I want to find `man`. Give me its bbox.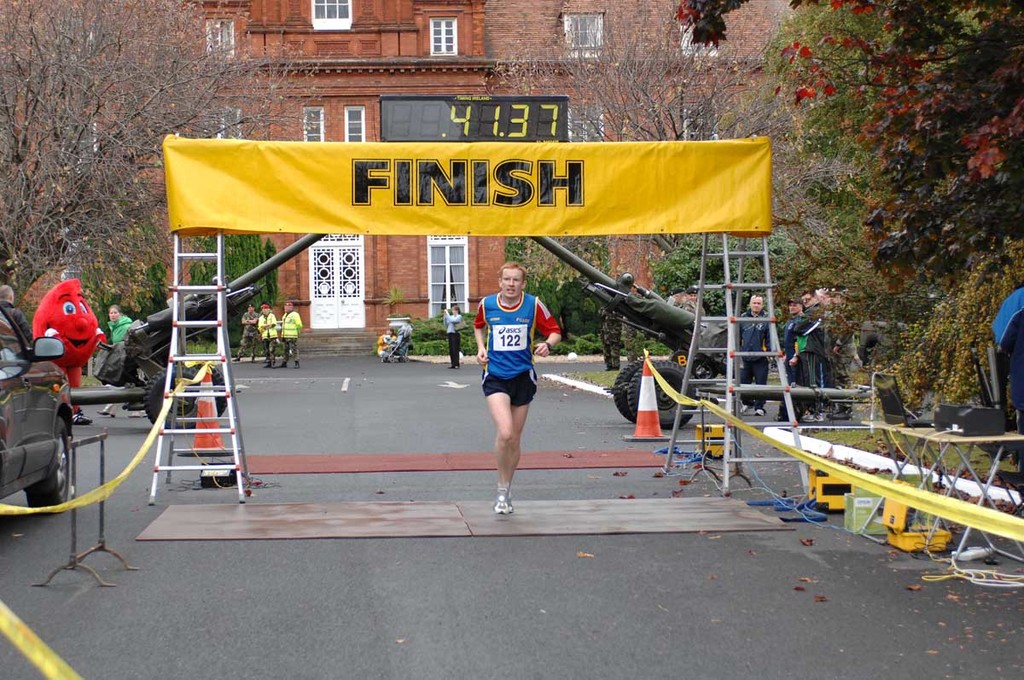
BBox(277, 299, 306, 369).
